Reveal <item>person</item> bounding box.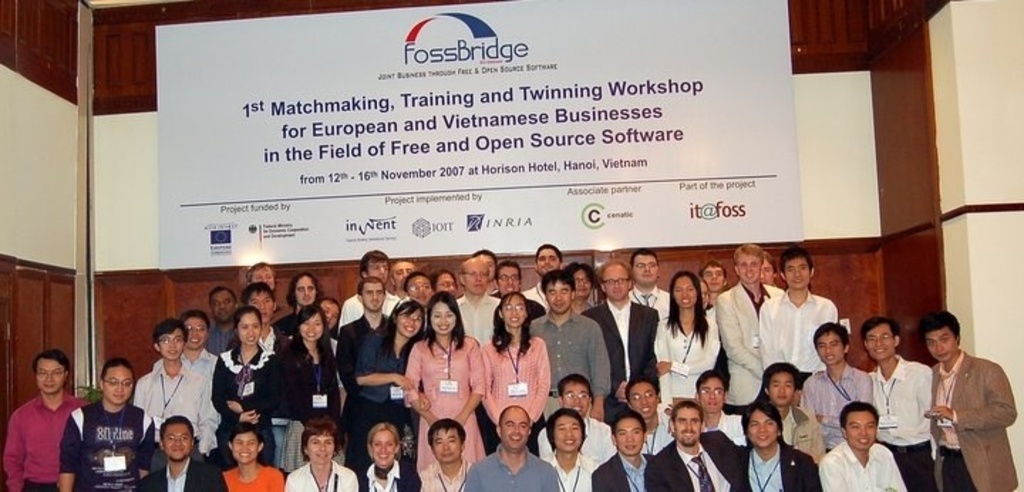
Revealed: left=284, top=309, right=341, bottom=421.
